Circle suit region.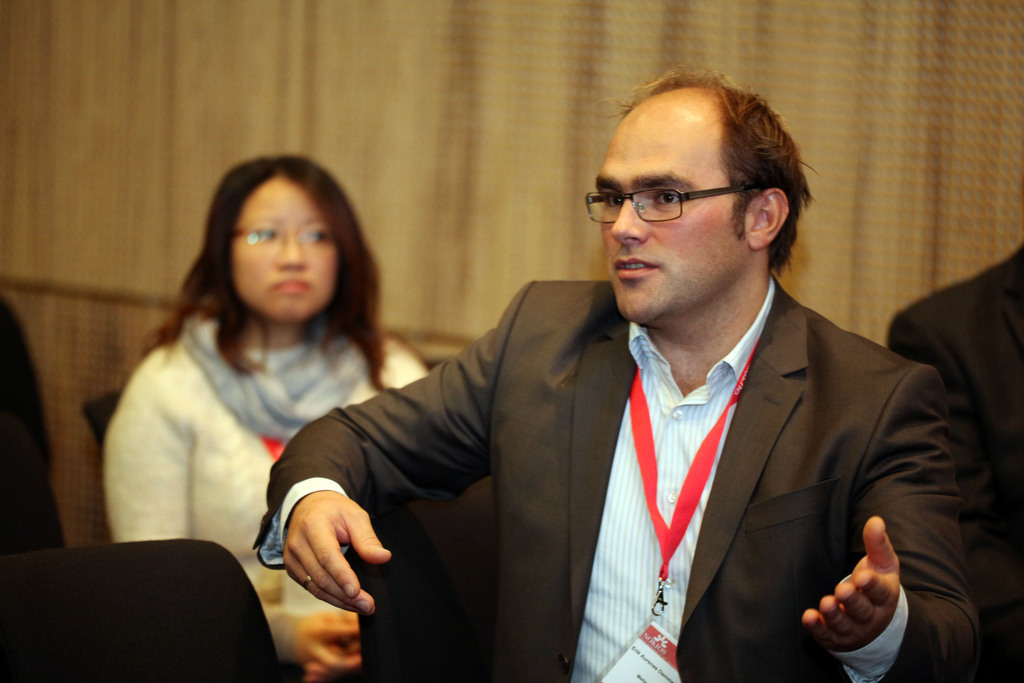
Region: bbox(887, 242, 1023, 682).
